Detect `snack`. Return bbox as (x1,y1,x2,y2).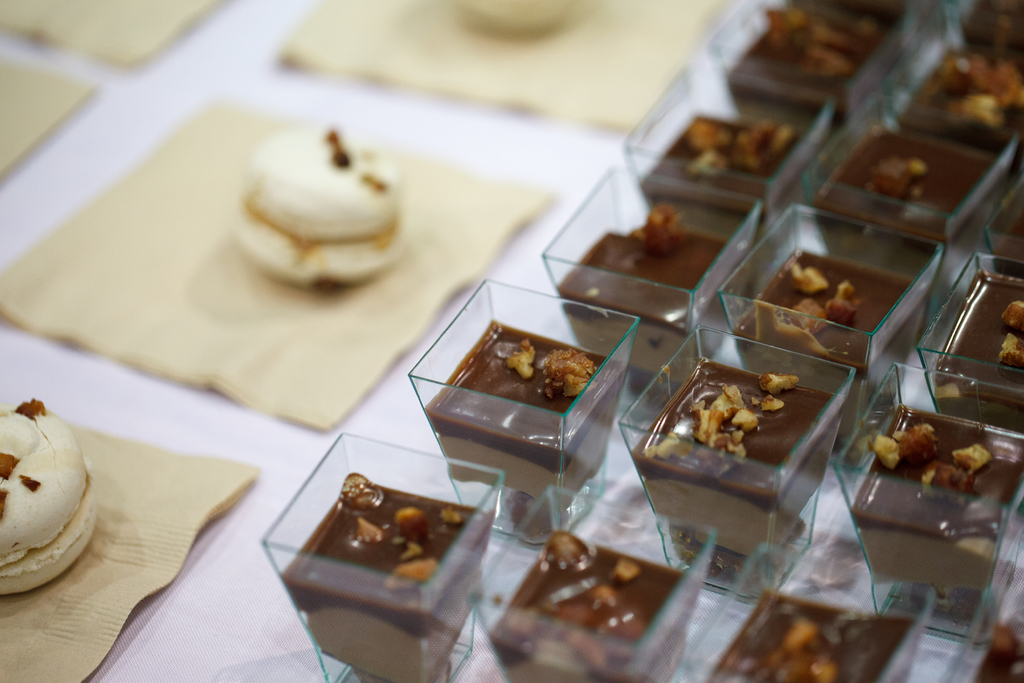
(496,490,692,682).
